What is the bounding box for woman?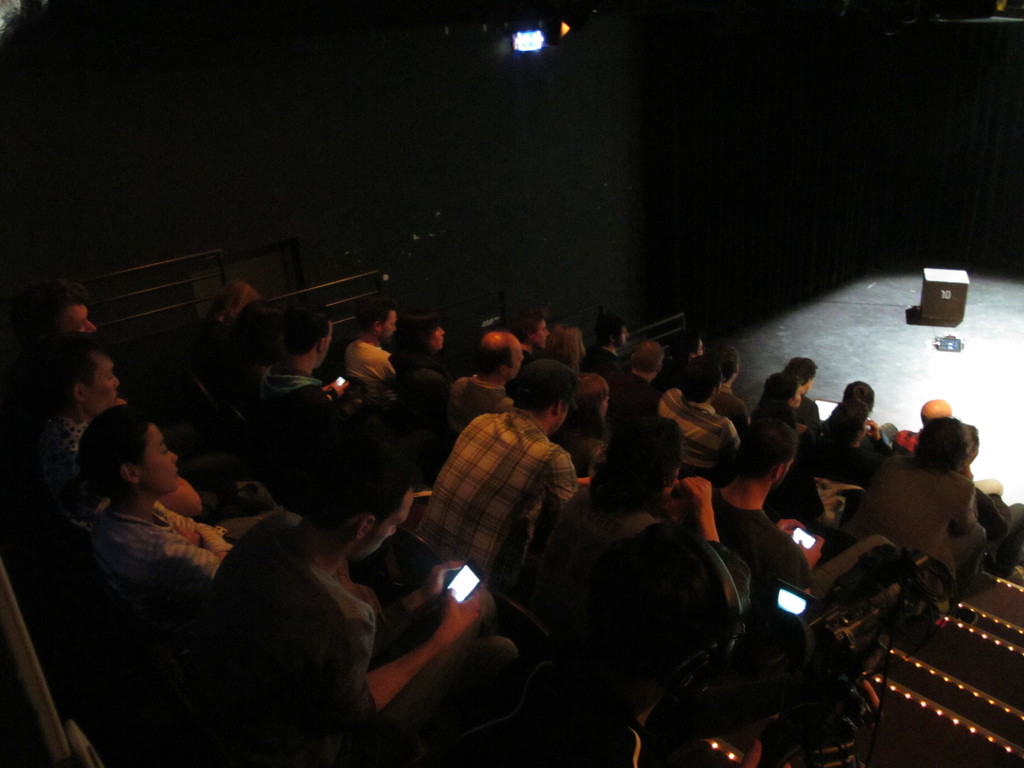
[x1=572, y1=376, x2=610, y2=477].
